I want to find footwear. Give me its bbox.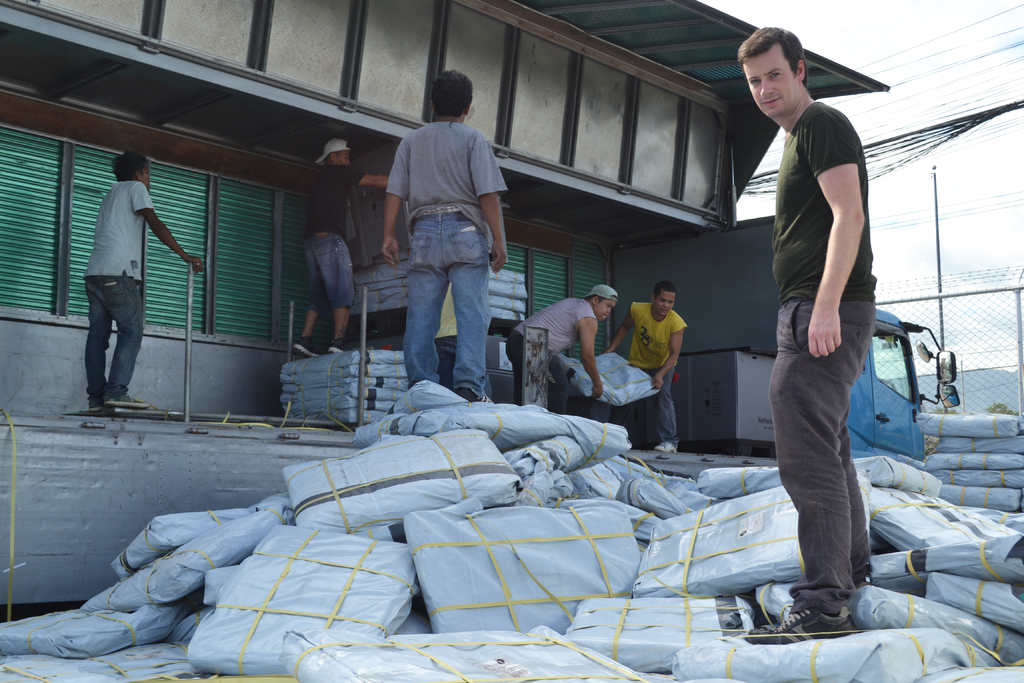
BBox(854, 573, 870, 588).
